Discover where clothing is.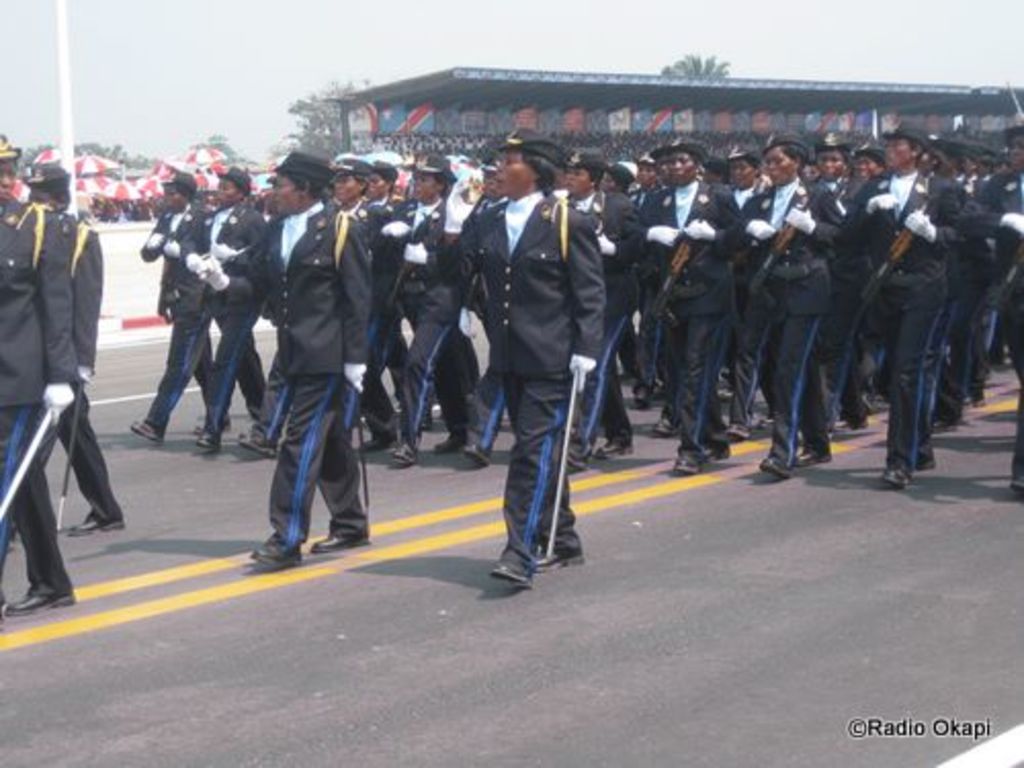
Discovered at <region>207, 213, 272, 434</region>.
